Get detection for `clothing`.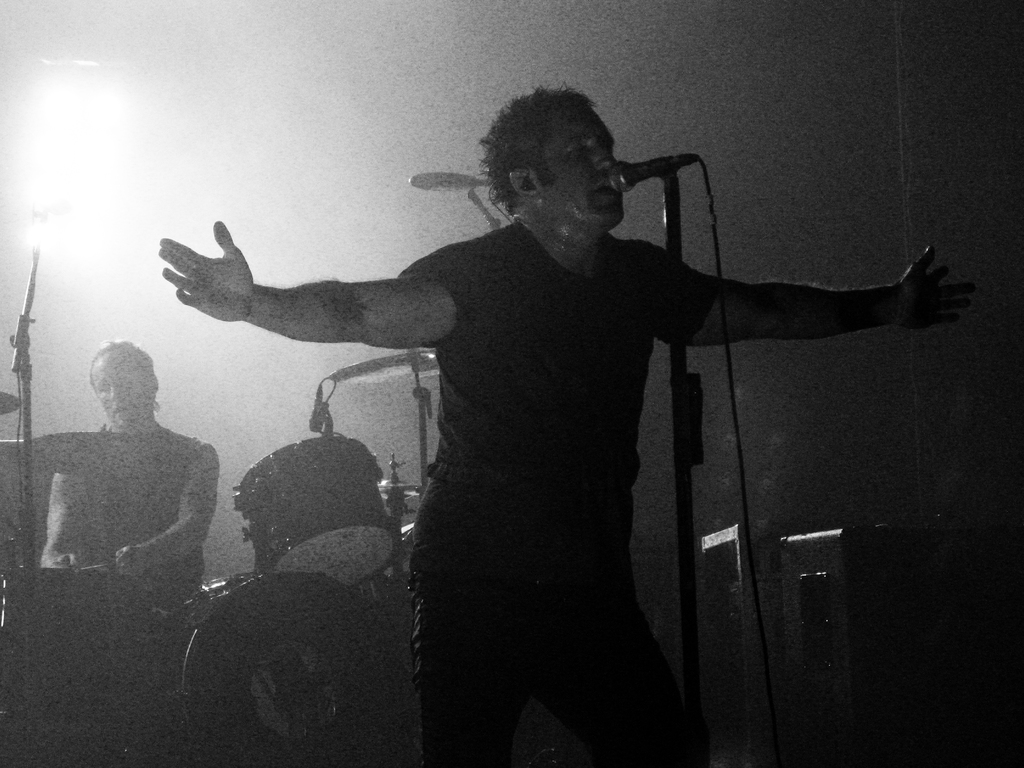
Detection: <region>383, 214, 723, 767</region>.
